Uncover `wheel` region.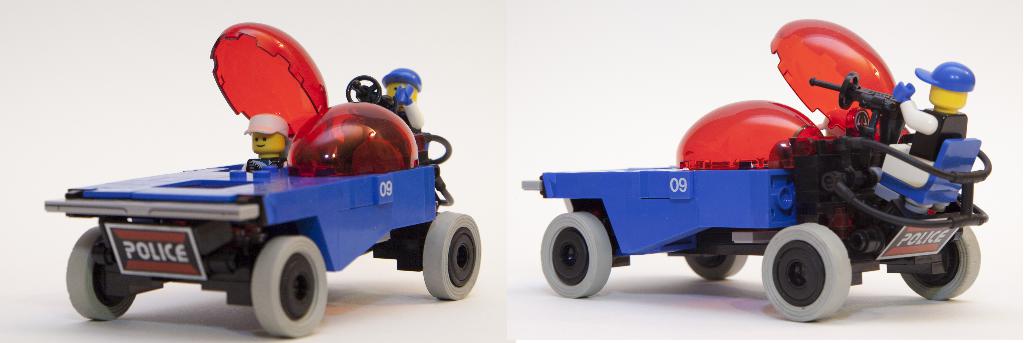
Uncovered: (left=685, top=255, right=747, bottom=282).
